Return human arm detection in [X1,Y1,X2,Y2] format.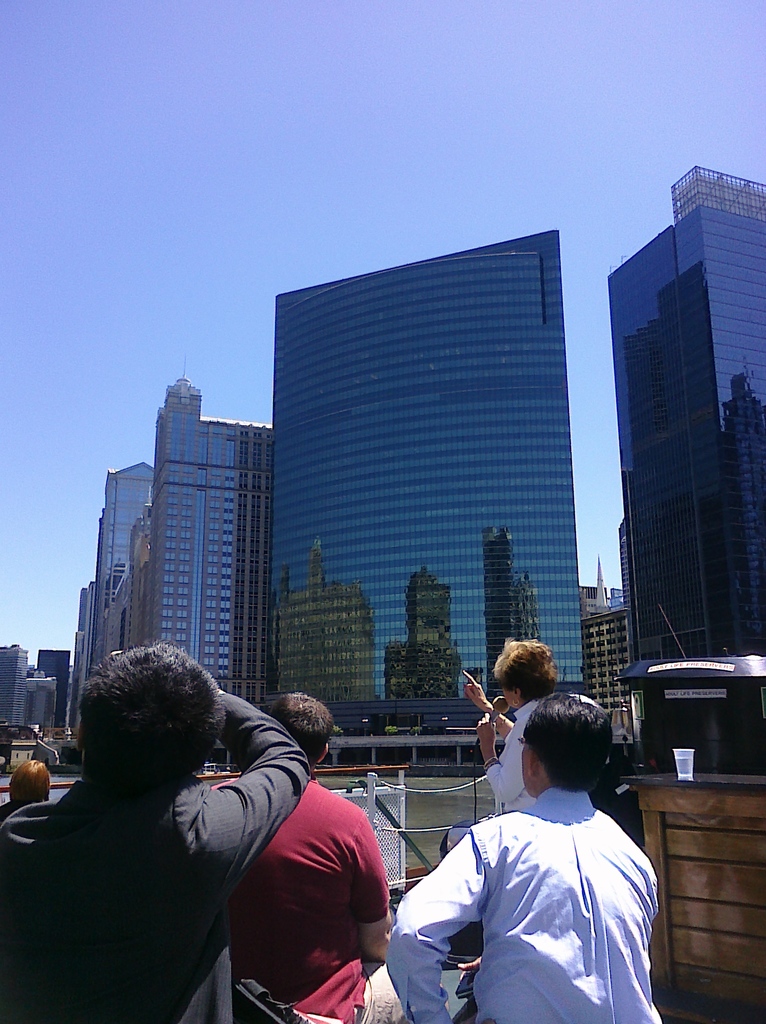
[463,666,528,738].
